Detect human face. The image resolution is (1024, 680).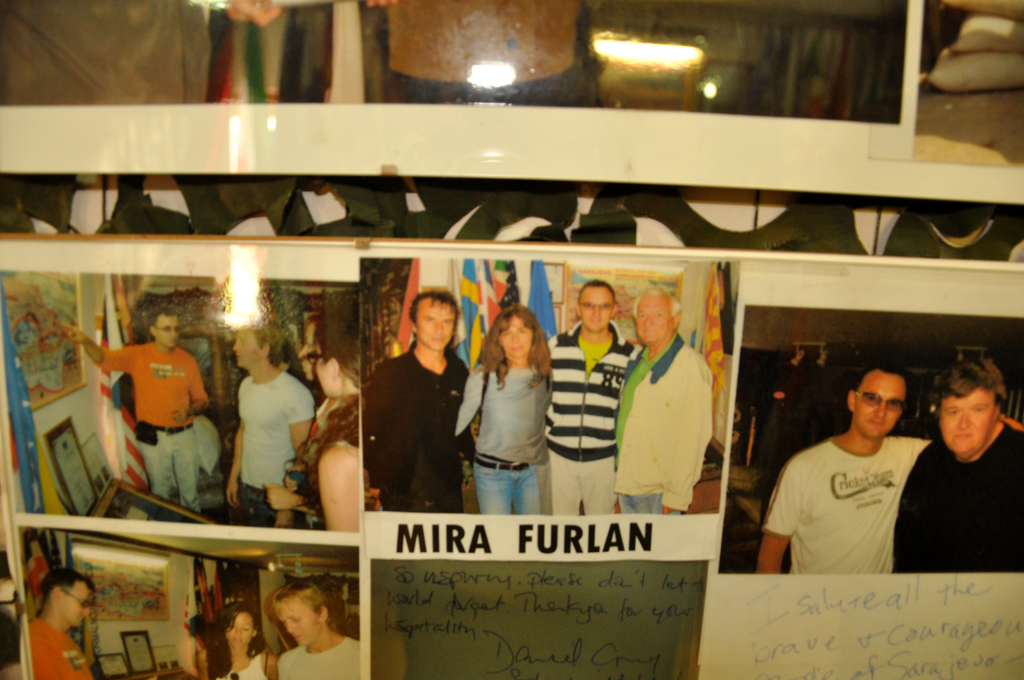
bbox=(227, 323, 265, 366).
